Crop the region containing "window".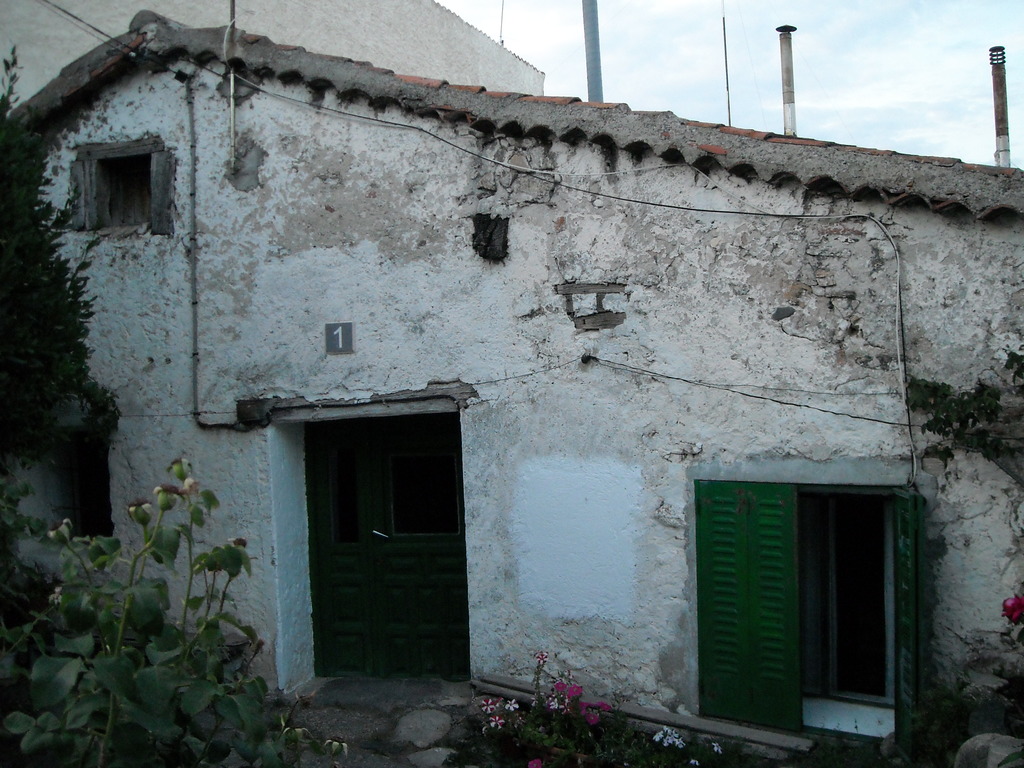
Crop region: {"x1": 794, "y1": 490, "x2": 893, "y2": 702}.
